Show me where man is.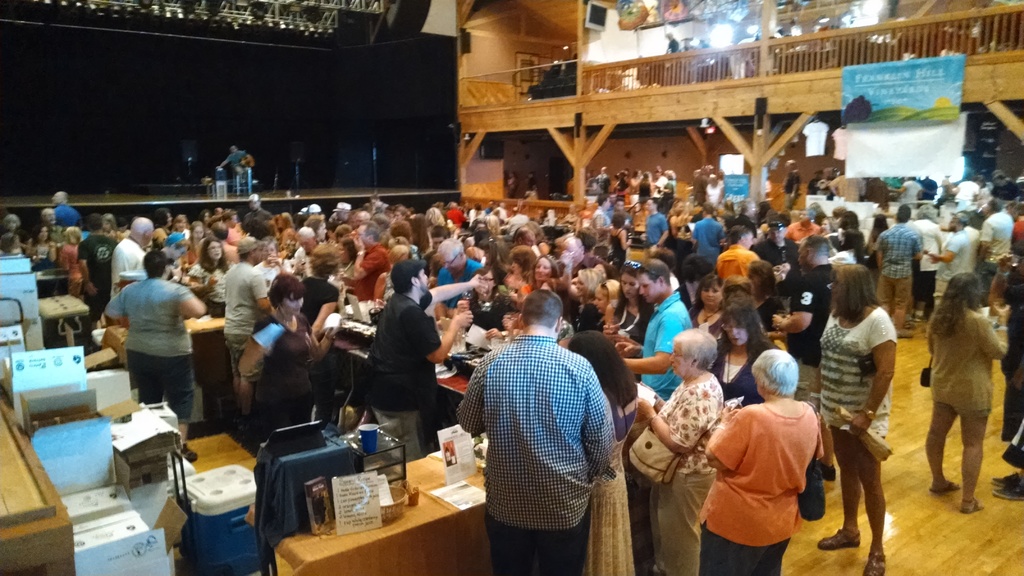
man is at box(644, 197, 669, 252).
